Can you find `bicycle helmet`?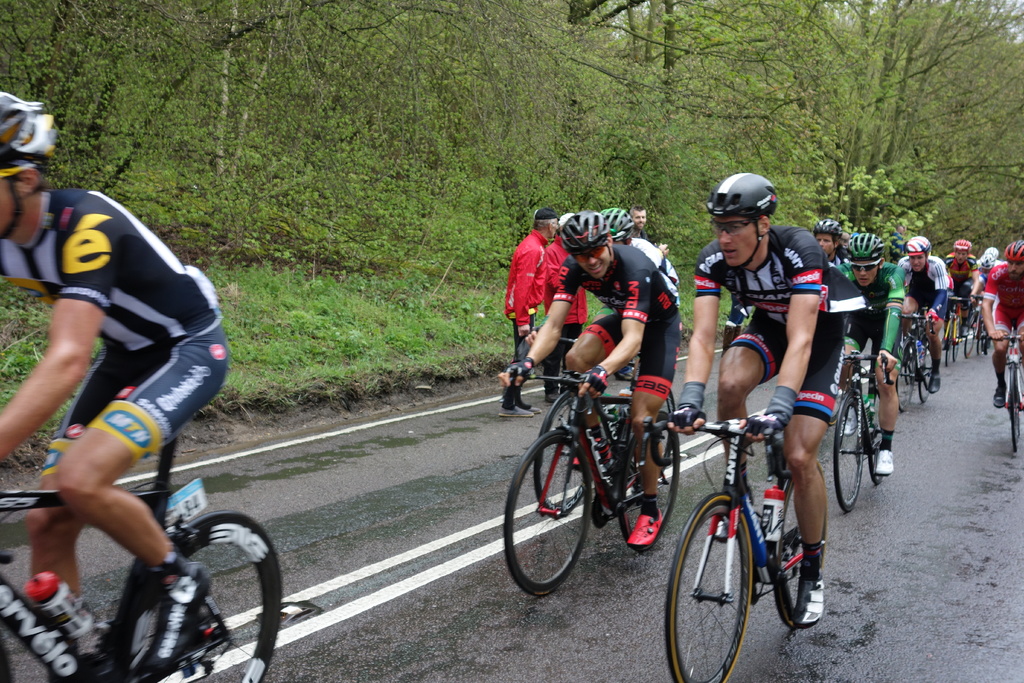
Yes, bounding box: bbox=(814, 218, 840, 244).
